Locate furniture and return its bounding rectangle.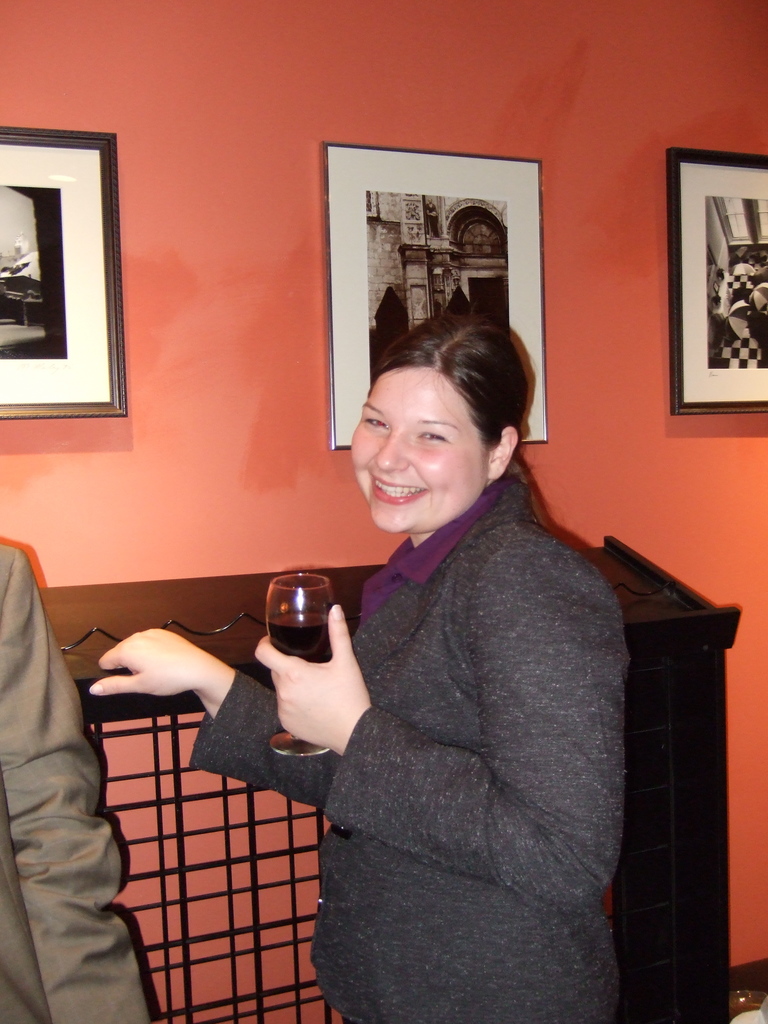
(x1=36, y1=536, x2=740, y2=1023).
